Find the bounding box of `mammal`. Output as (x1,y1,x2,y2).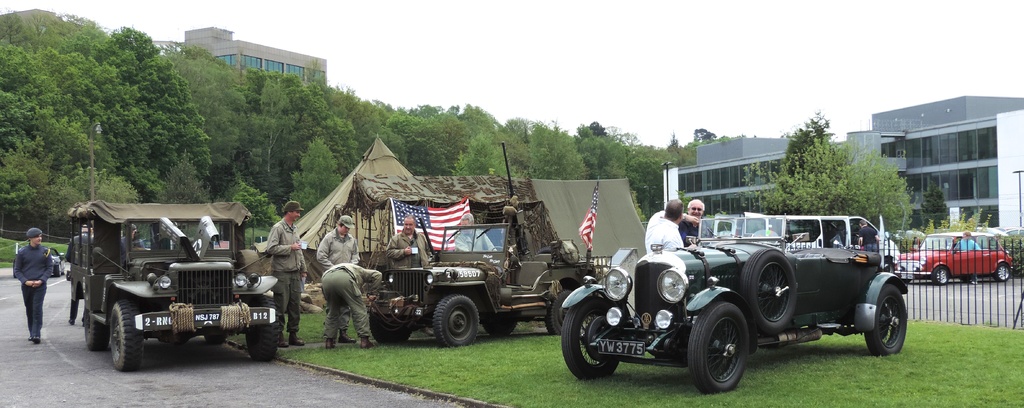
(641,198,705,257).
